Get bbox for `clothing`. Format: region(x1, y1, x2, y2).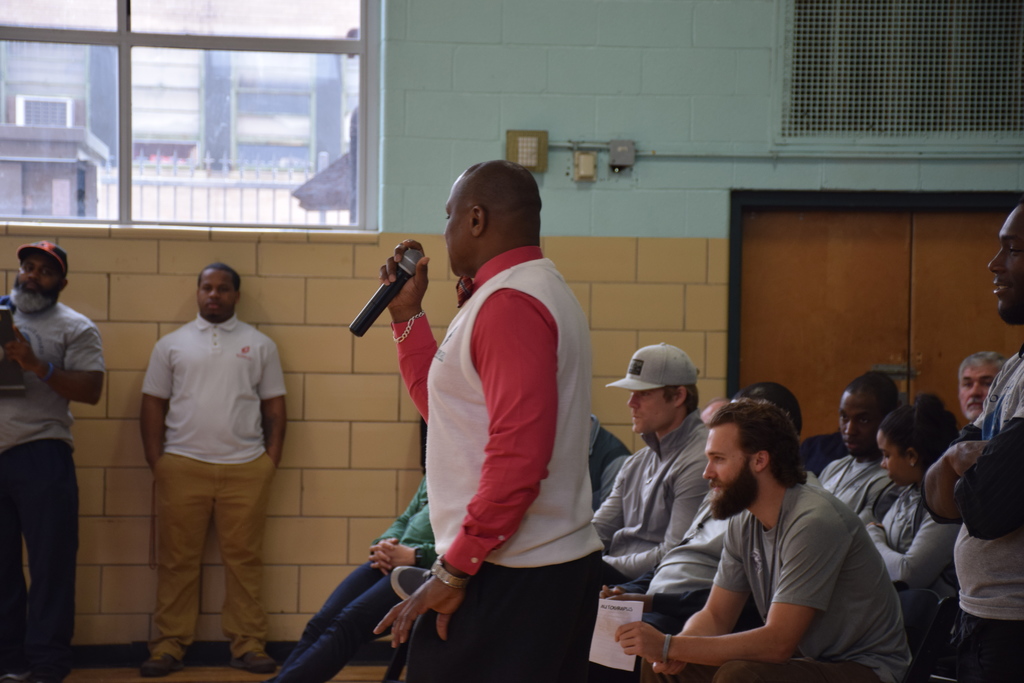
region(399, 200, 614, 661).
